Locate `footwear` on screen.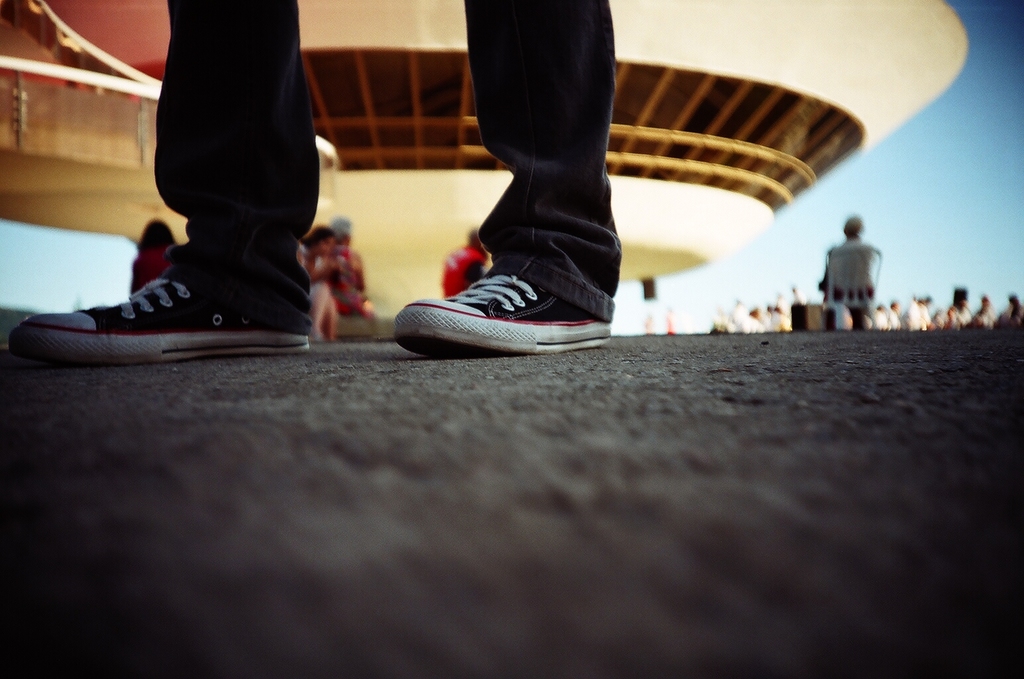
On screen at (391, 242, 624, 345).
